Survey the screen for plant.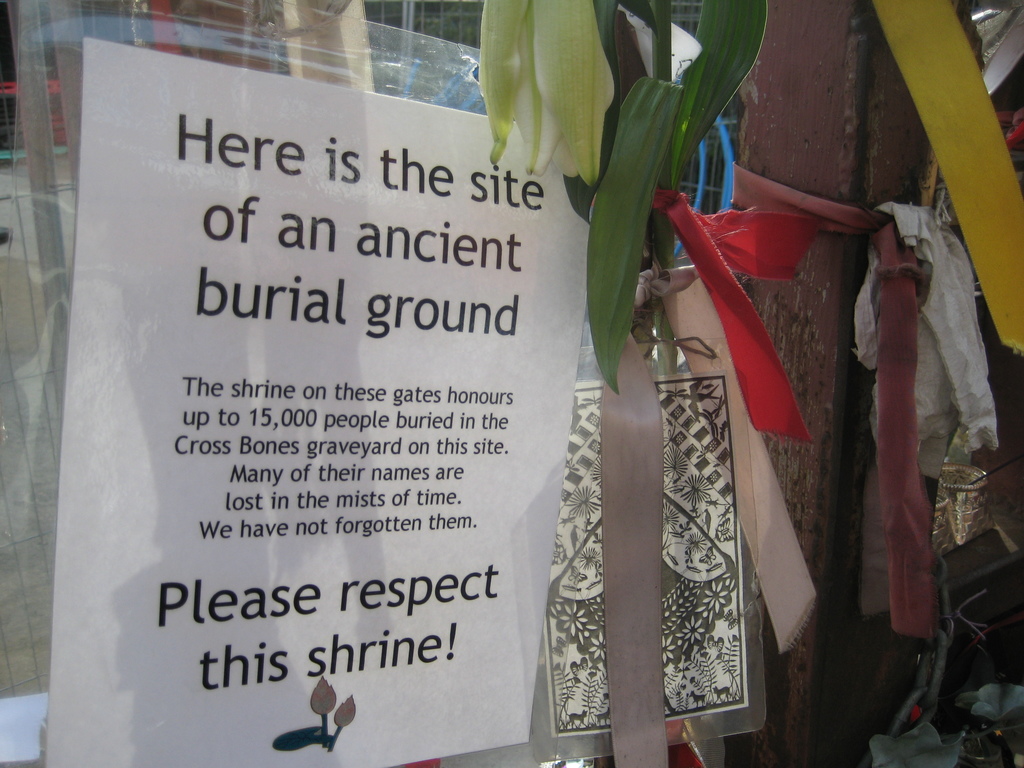
Survey found: {"left": 479, "top": 0, "right": 767, "bottom": 394}.
